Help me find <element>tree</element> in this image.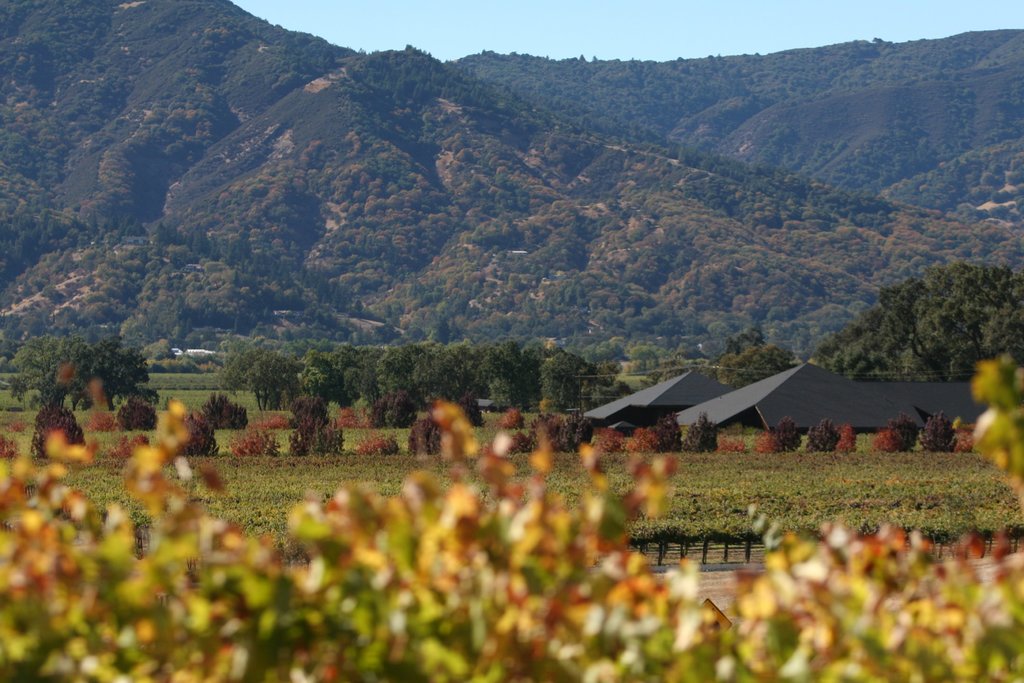
Found it: l=35, t=327, r=147, b=420.
